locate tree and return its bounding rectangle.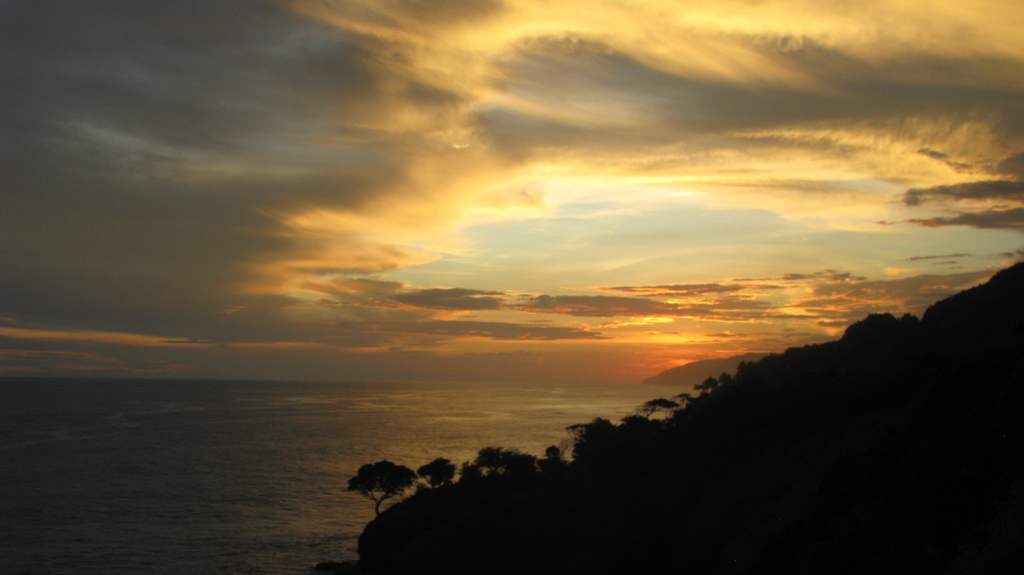
[x1=339, y1=454, x2=414, y2=514].
